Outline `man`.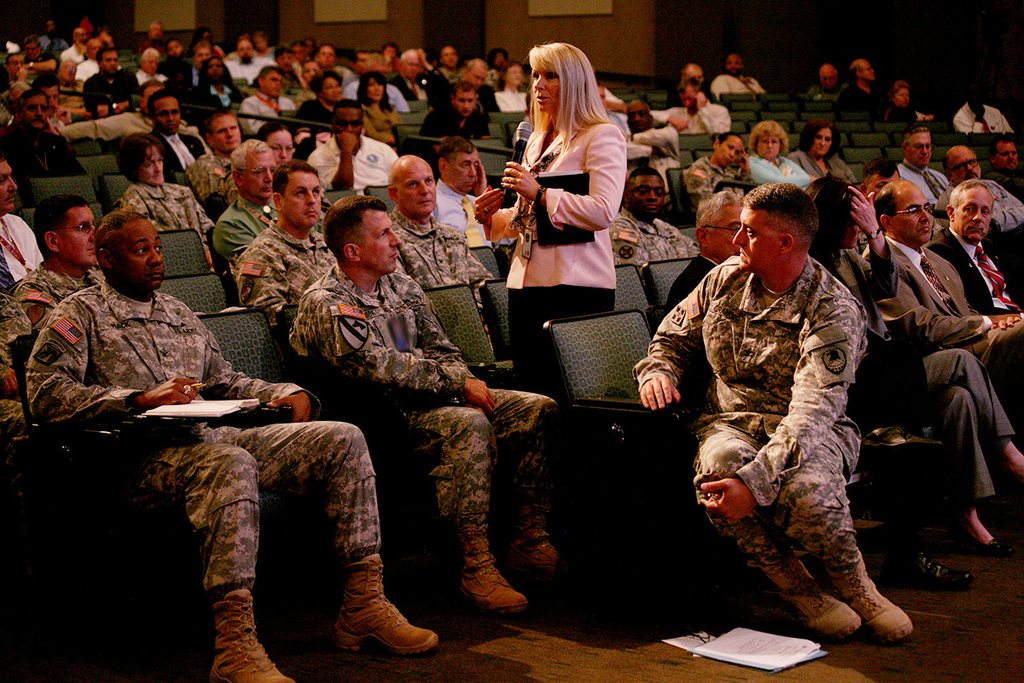
Outline: region(0, 46, 32, 95).
